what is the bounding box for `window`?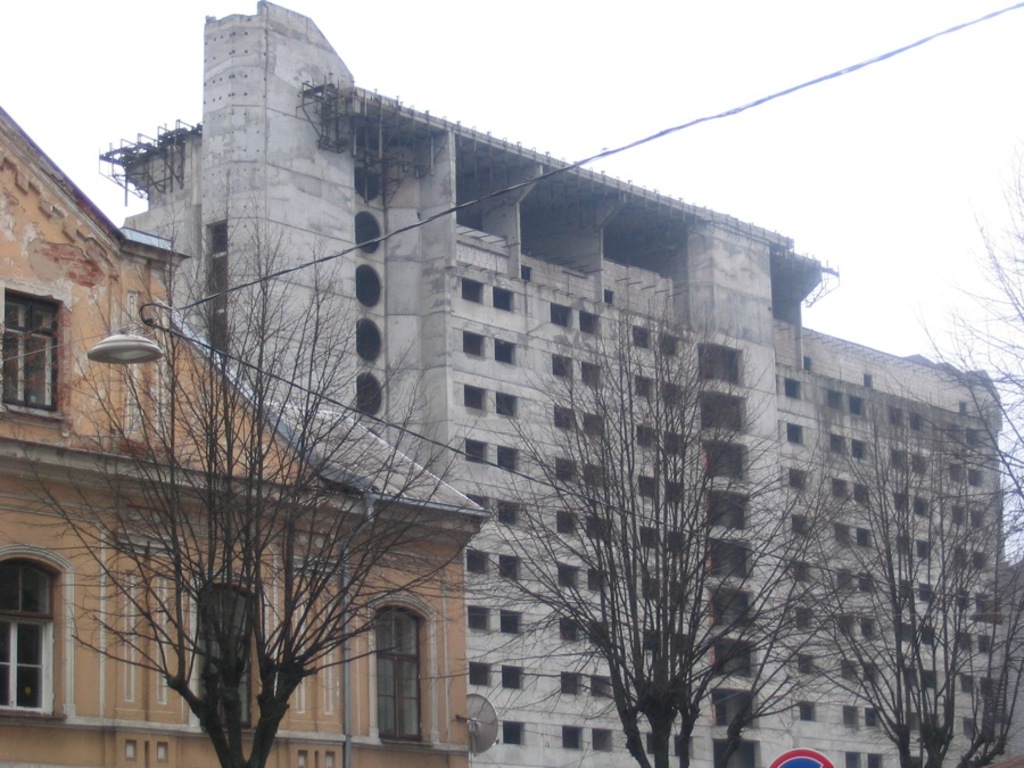
x1=974, y1=588, x2=992, y2=613.
